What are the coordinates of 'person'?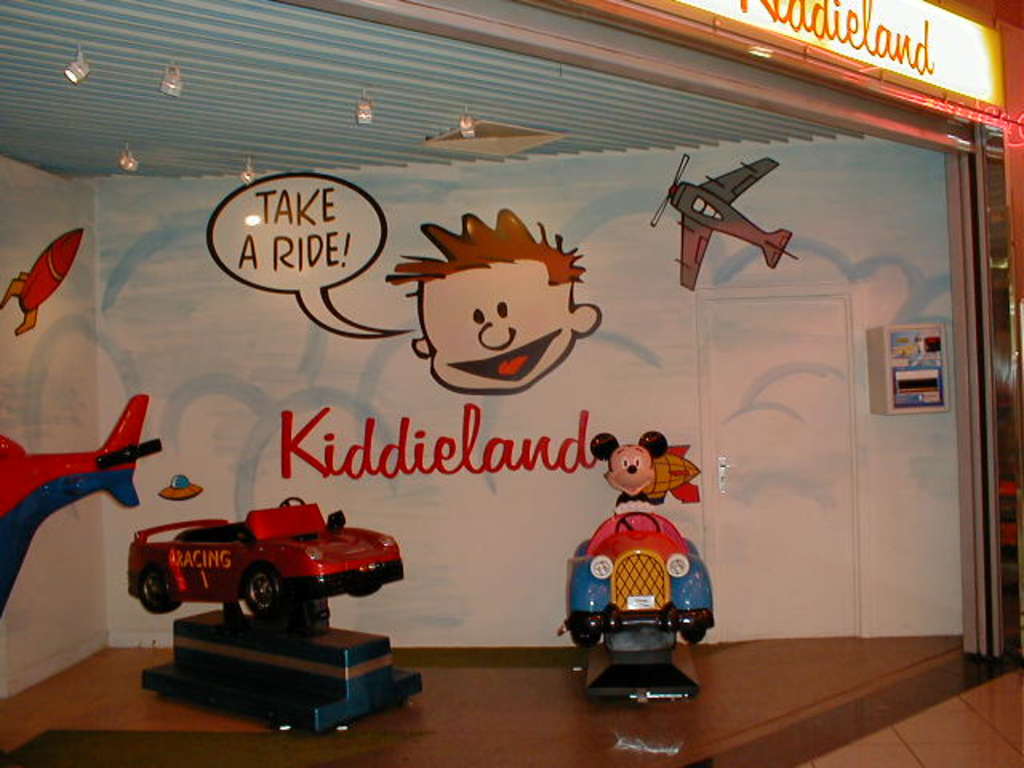
[x1=390, y1=192, x2=608, y2=424].
